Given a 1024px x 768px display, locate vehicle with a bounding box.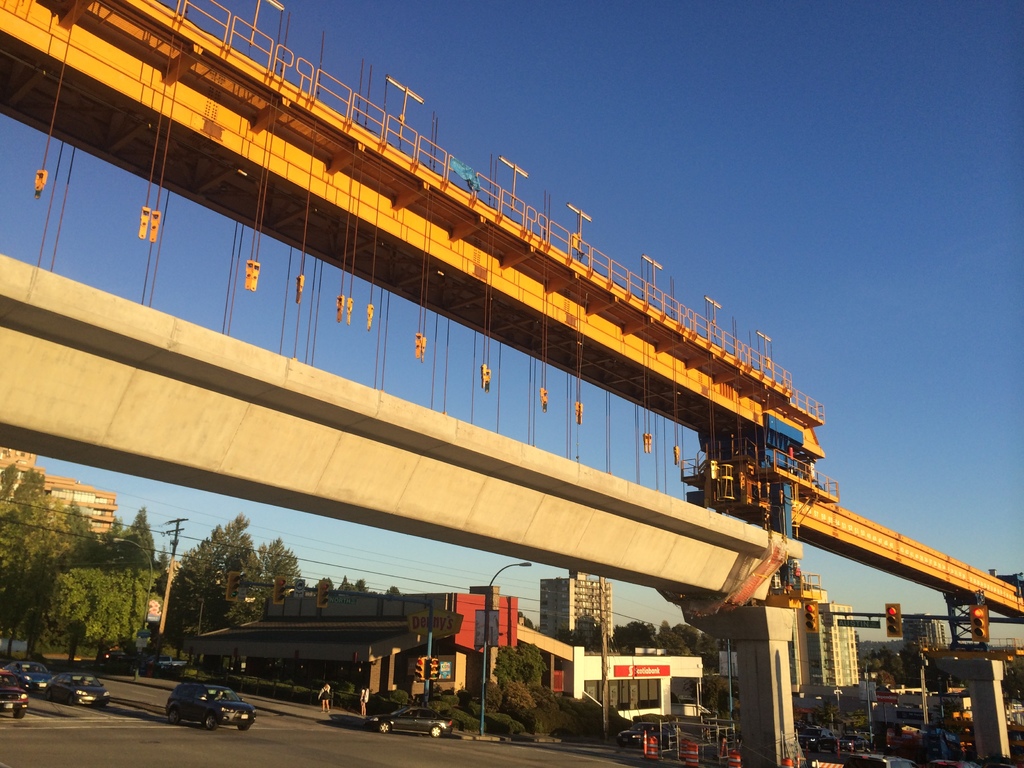
Located: box=[10, 659, 54, 688].
